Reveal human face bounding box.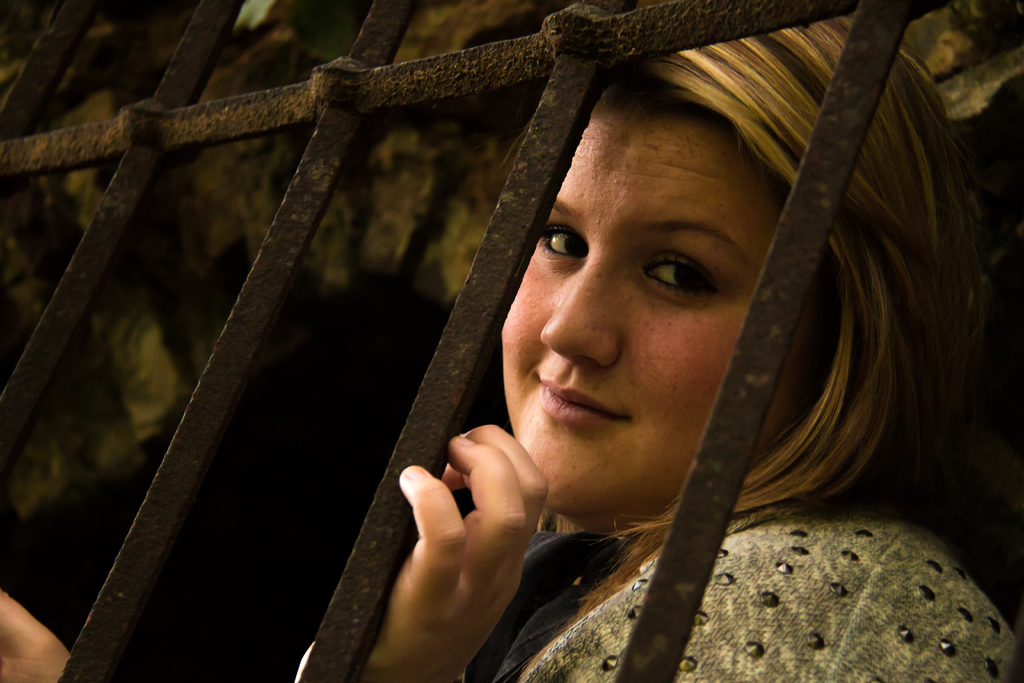
Revealed: {"left": 501, "top": 88, "right": 846, "bottom": 520}.
